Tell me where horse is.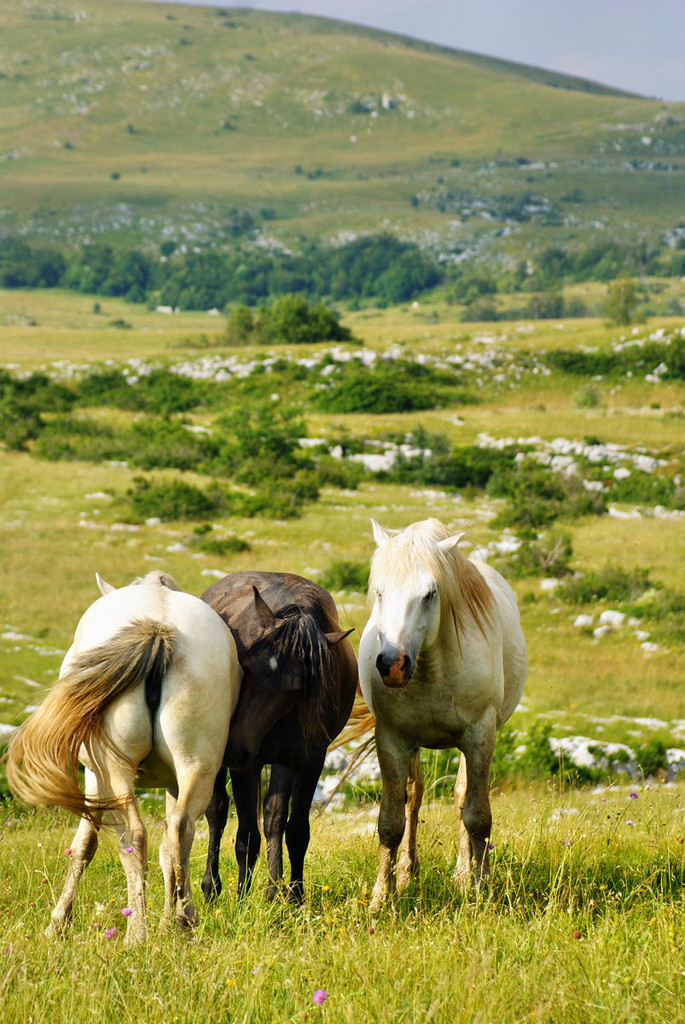
horse is at region(357, 519, 525, 919).
